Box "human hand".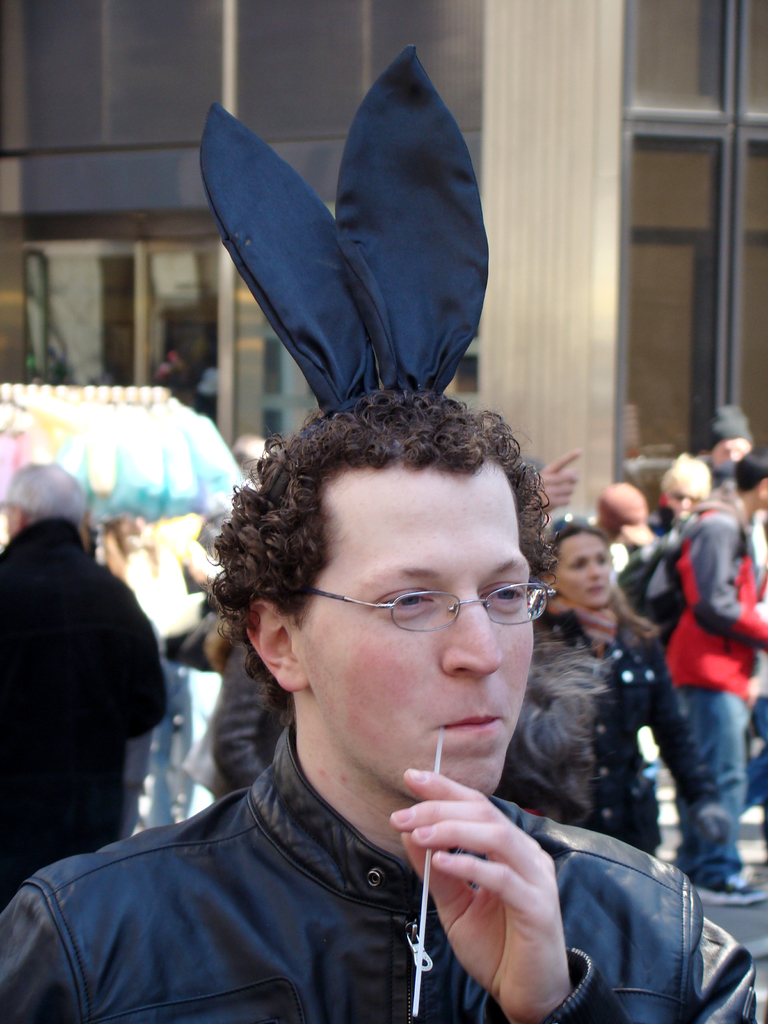
{"x1": 411, "y1": 771, "x2": 599, "y2": 998}.
